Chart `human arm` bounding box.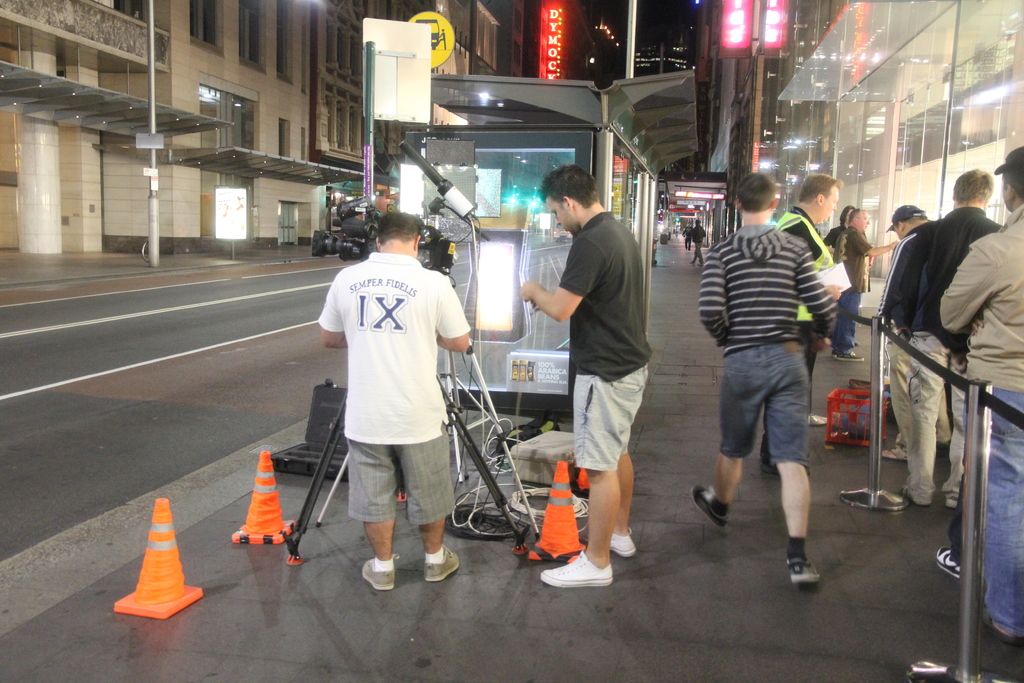
Charted: (x1=851, y1=227, x2=903, y2=263).
